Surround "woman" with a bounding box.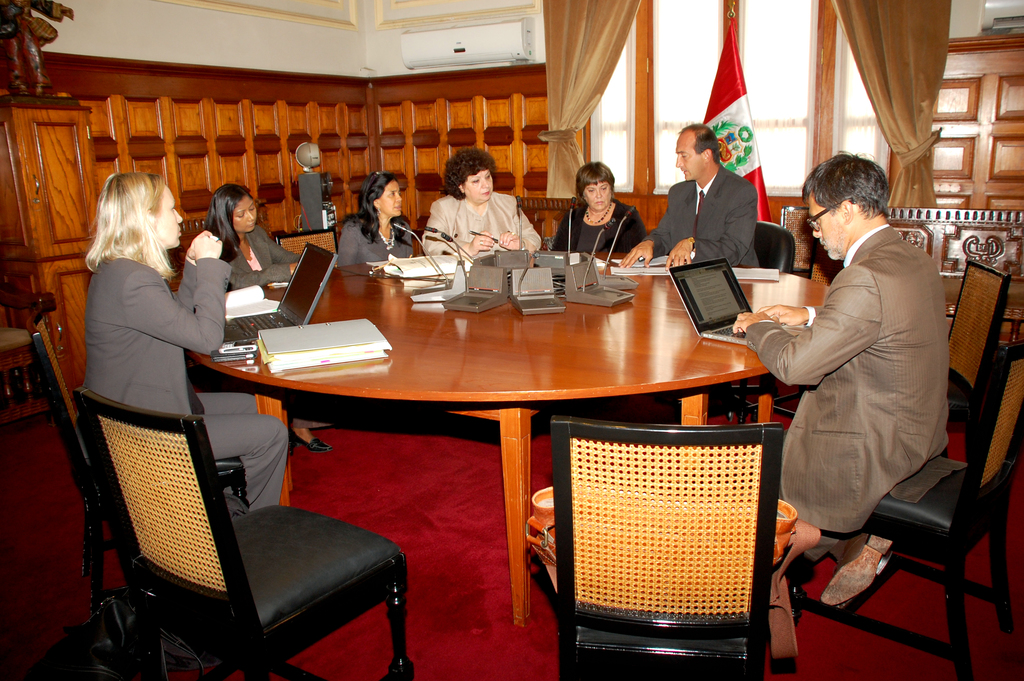
<bbox>80, 165, 289, 510</bbox>.
